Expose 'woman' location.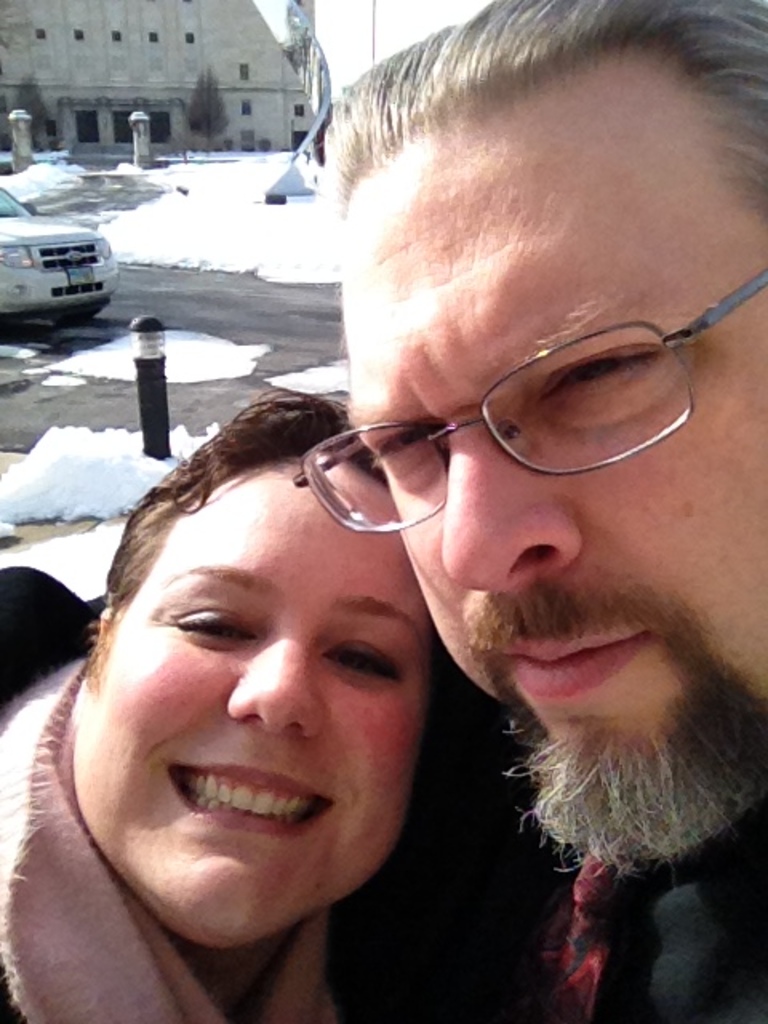
Exposed at detection(0, 384, 440, 1022).
